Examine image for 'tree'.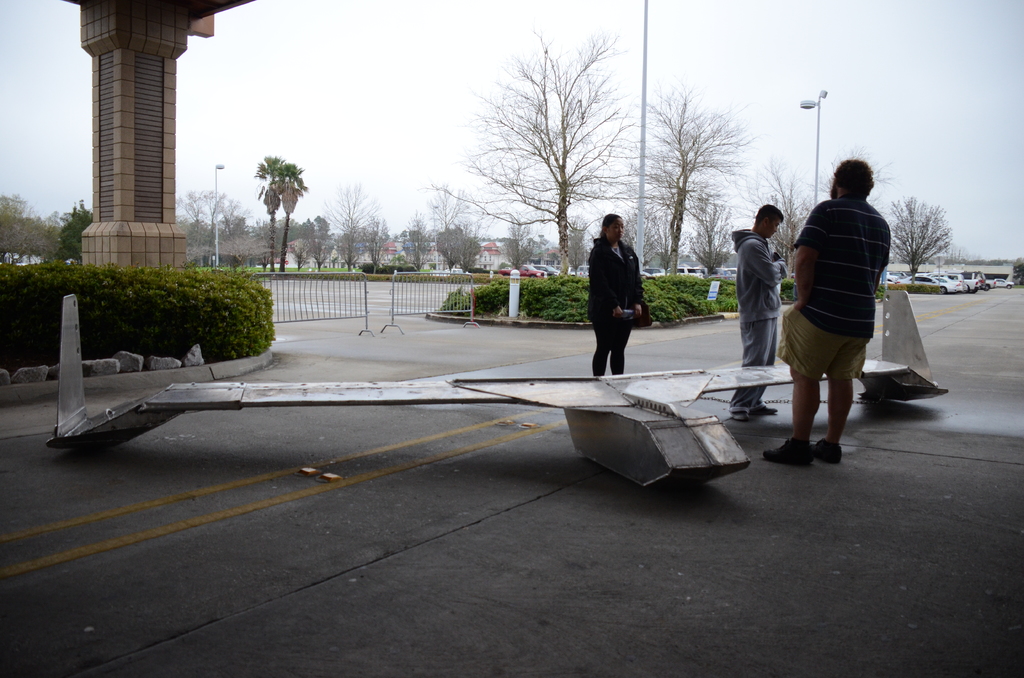
Examination result: 252 155 287 274.
